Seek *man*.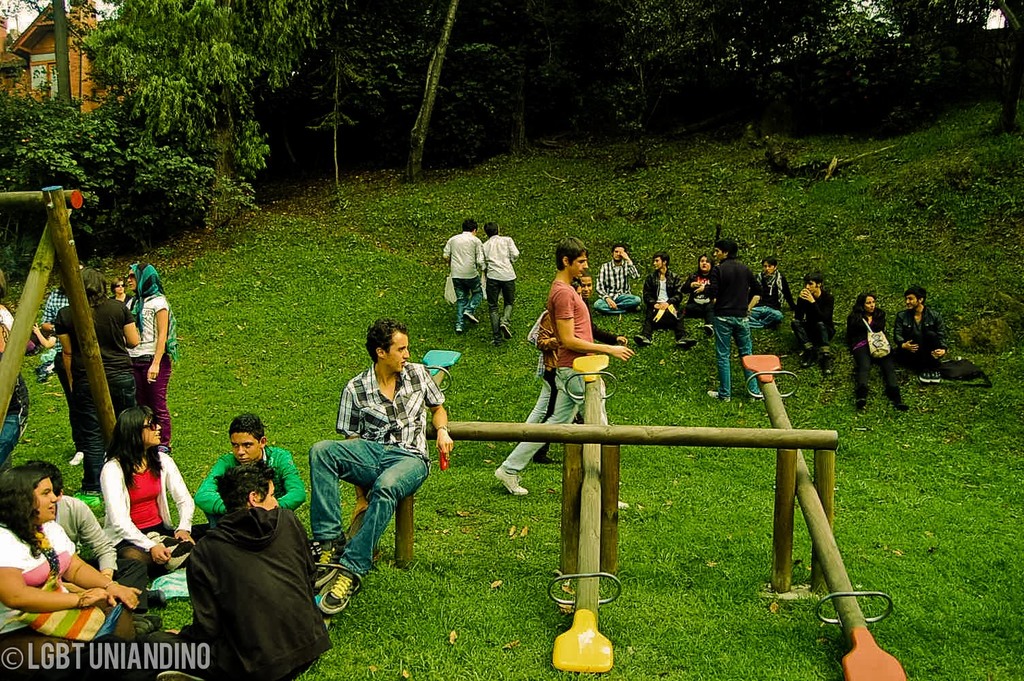
<box>199,409,300,523</box>.
